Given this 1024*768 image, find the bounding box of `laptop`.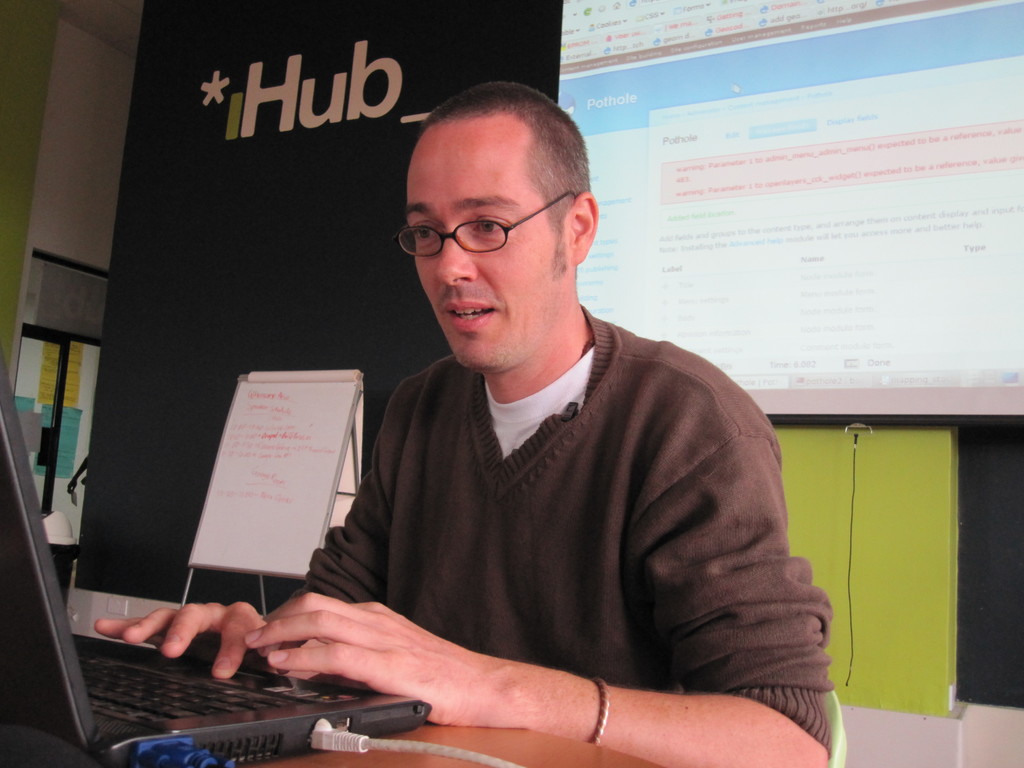
l=0, t=367, r=437, b=766.
